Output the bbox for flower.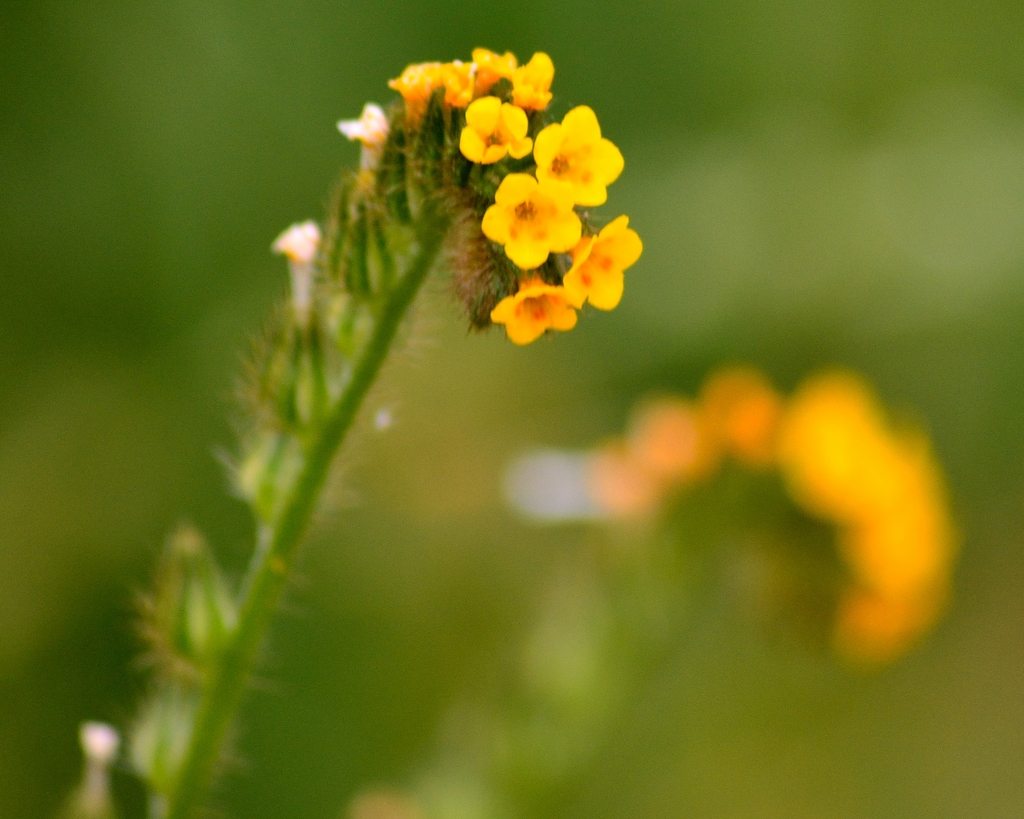
(x1=531, y1=97, x2=630, y2=209).
